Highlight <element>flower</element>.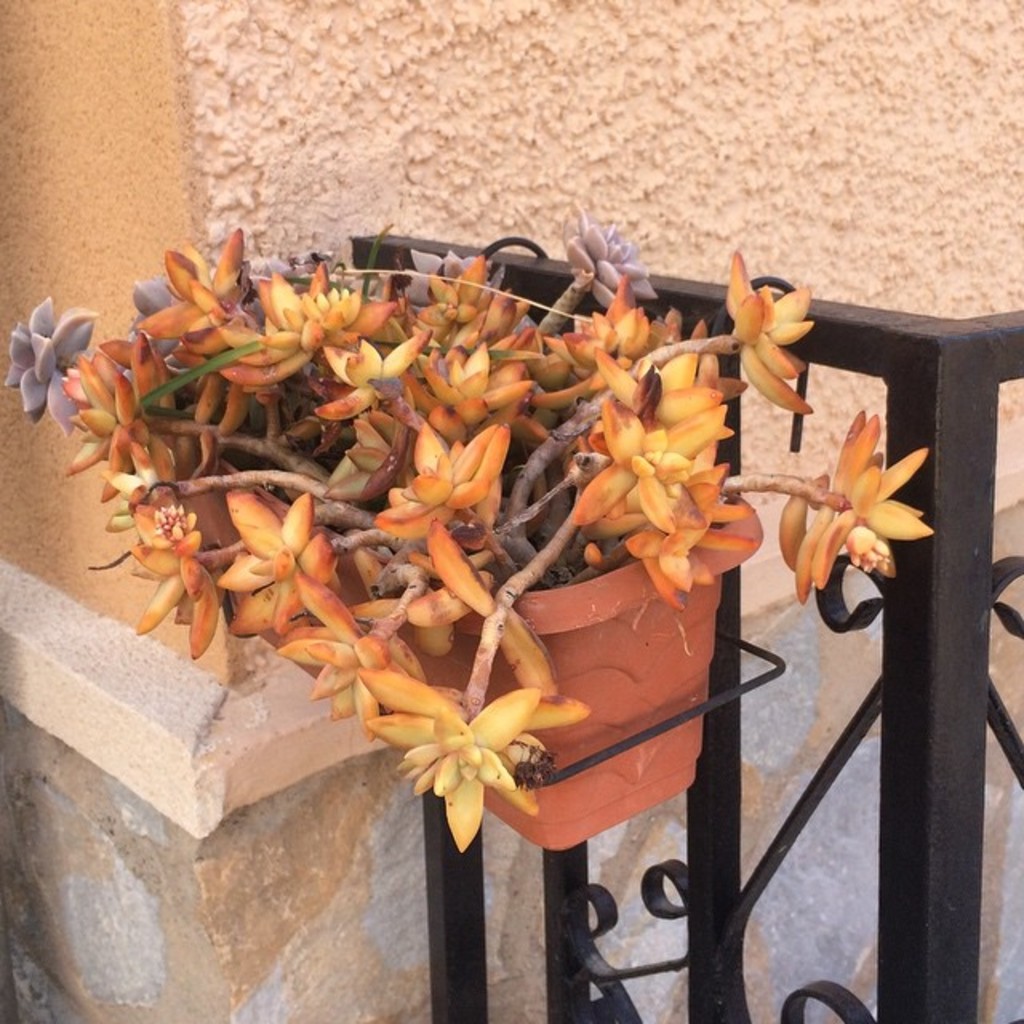
Highlighted region: x1=782, y1=403, x2=938, y2=610.
